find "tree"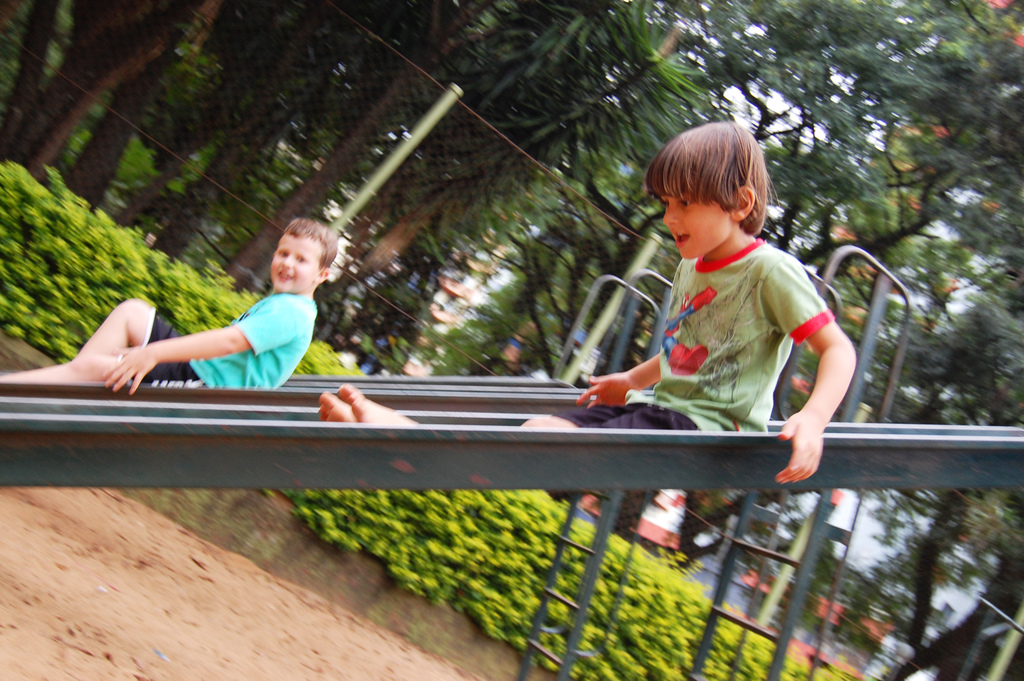
bbox(4, 0, 706, 374)
